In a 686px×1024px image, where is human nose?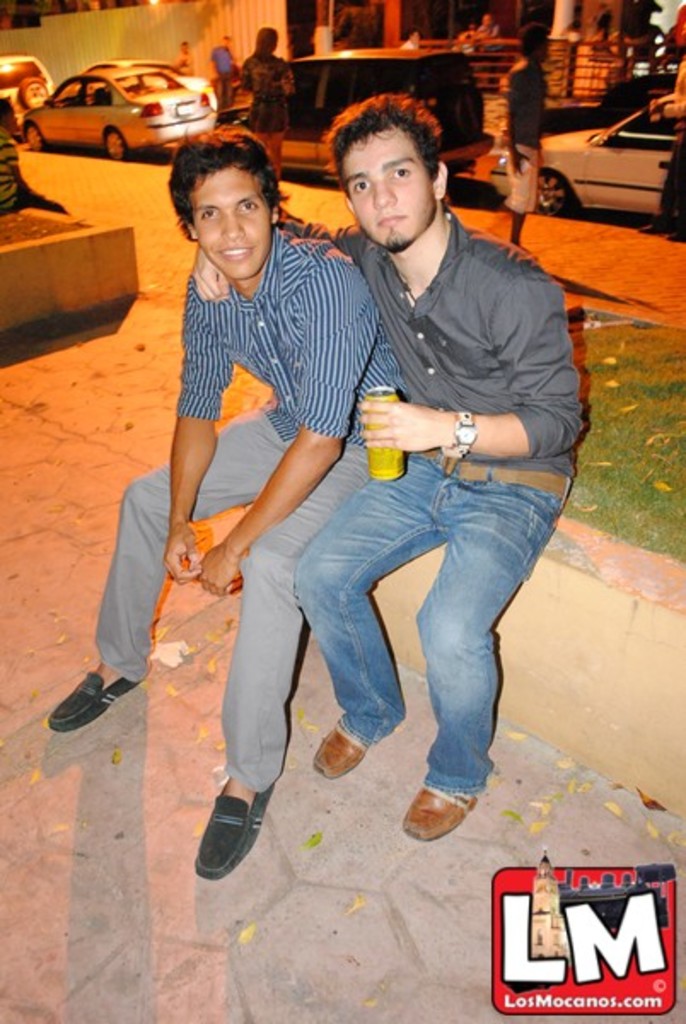
<box>215,207,242,242</box>.
